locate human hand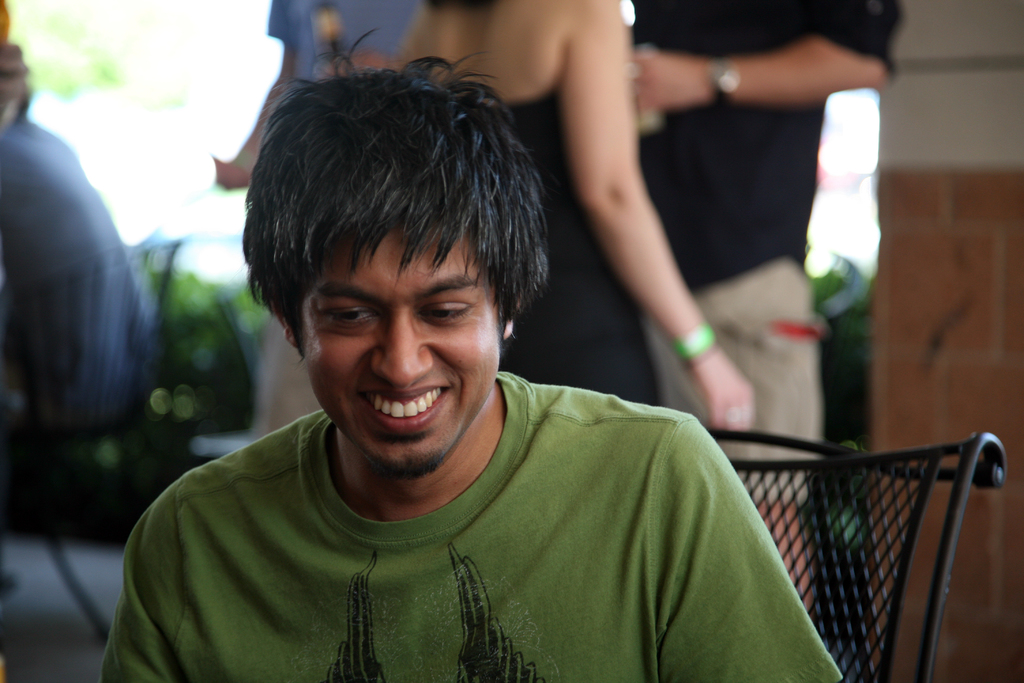
<box>0,42,33,97</box>
